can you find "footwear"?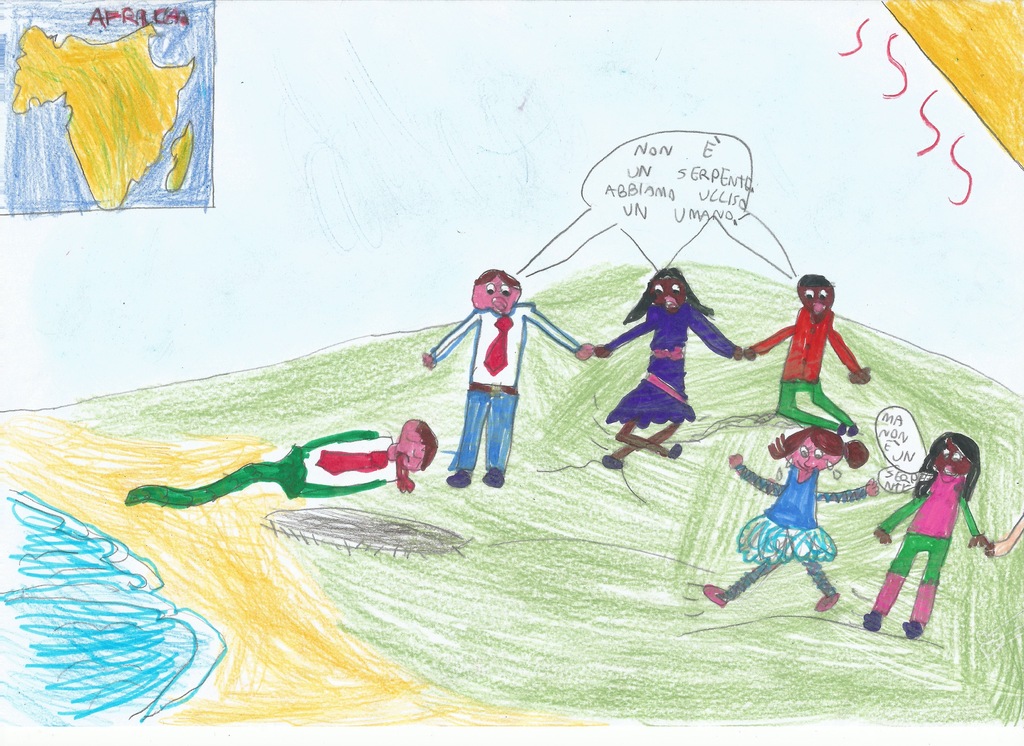
Yes, bounding box: [862, 613, 883, 634].
